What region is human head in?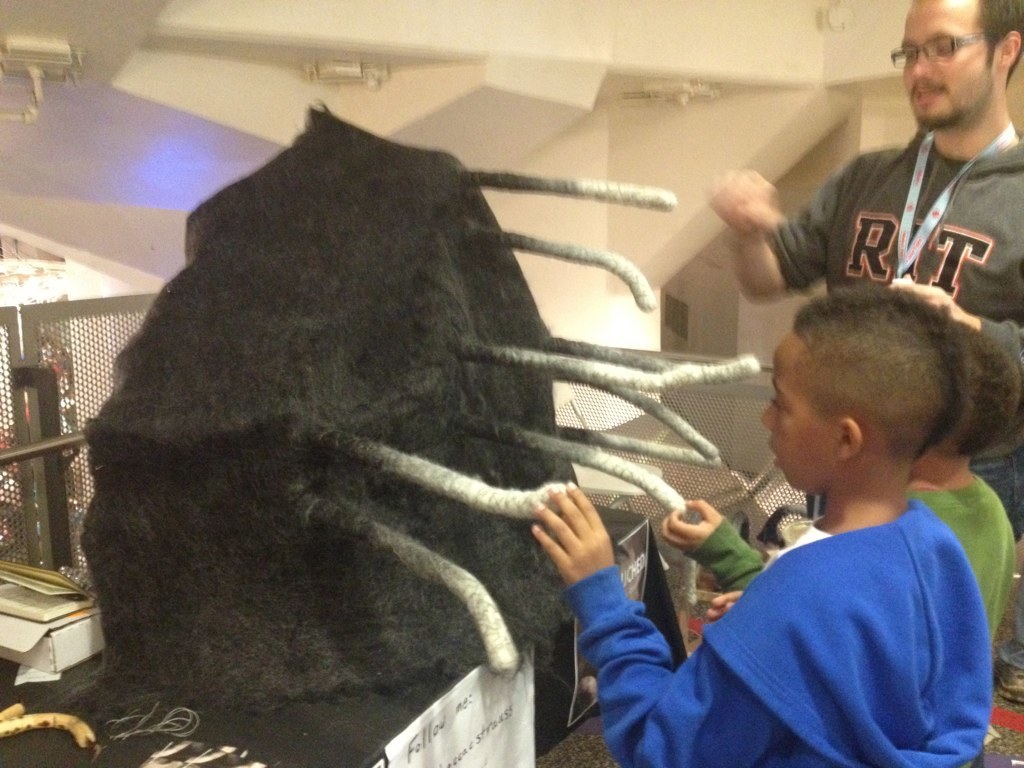
(x1=936, y1=320, x2=1023, y2=460).
